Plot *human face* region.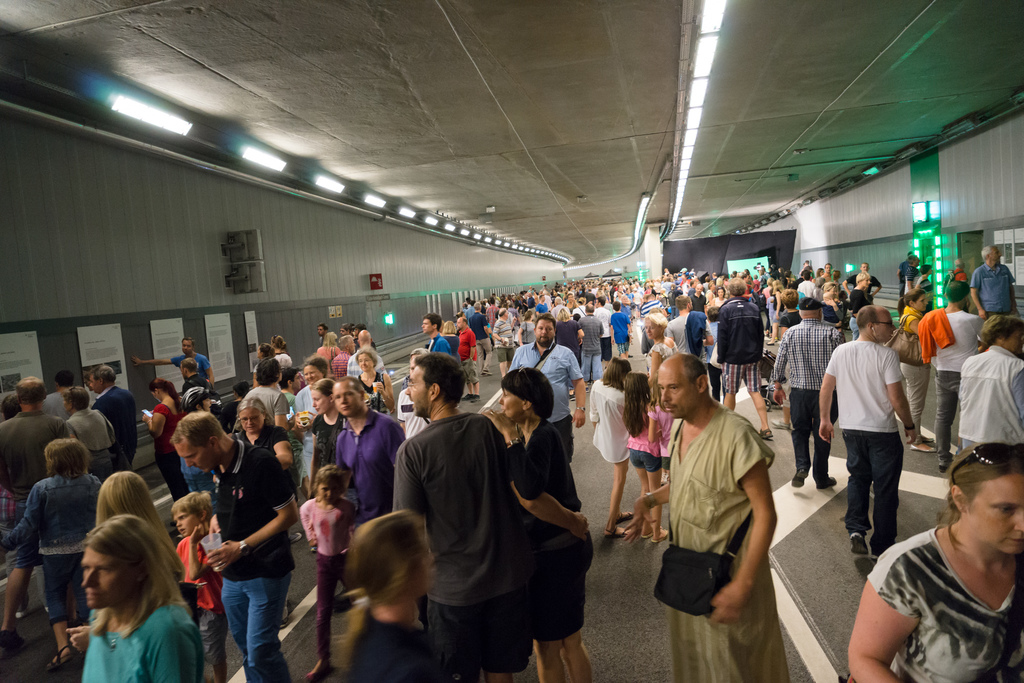
Plotted at (left=406, top=368, right=429, bottom=415).
